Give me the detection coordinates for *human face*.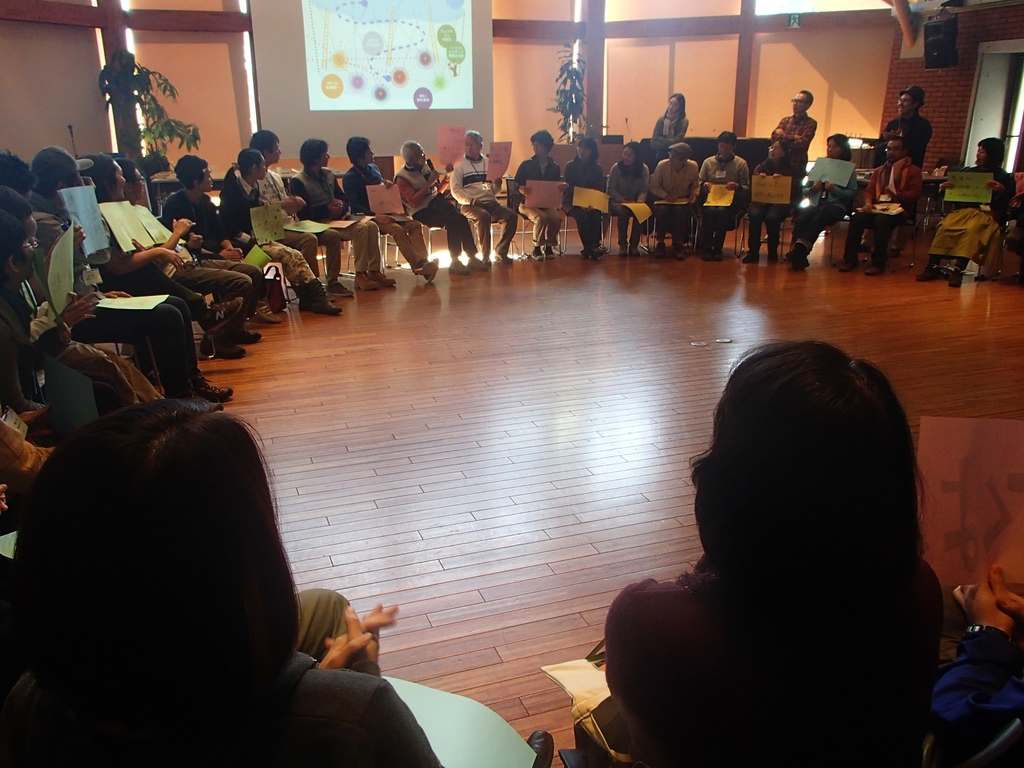
415:142:425:163.
